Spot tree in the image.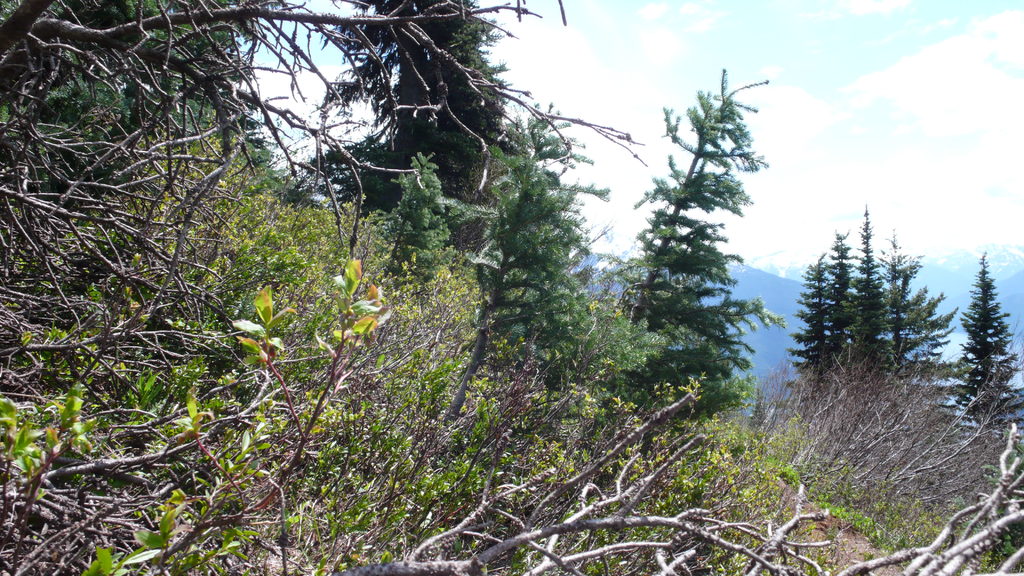
tree found at [left=0, top=0, right=1023, bottom=575].
